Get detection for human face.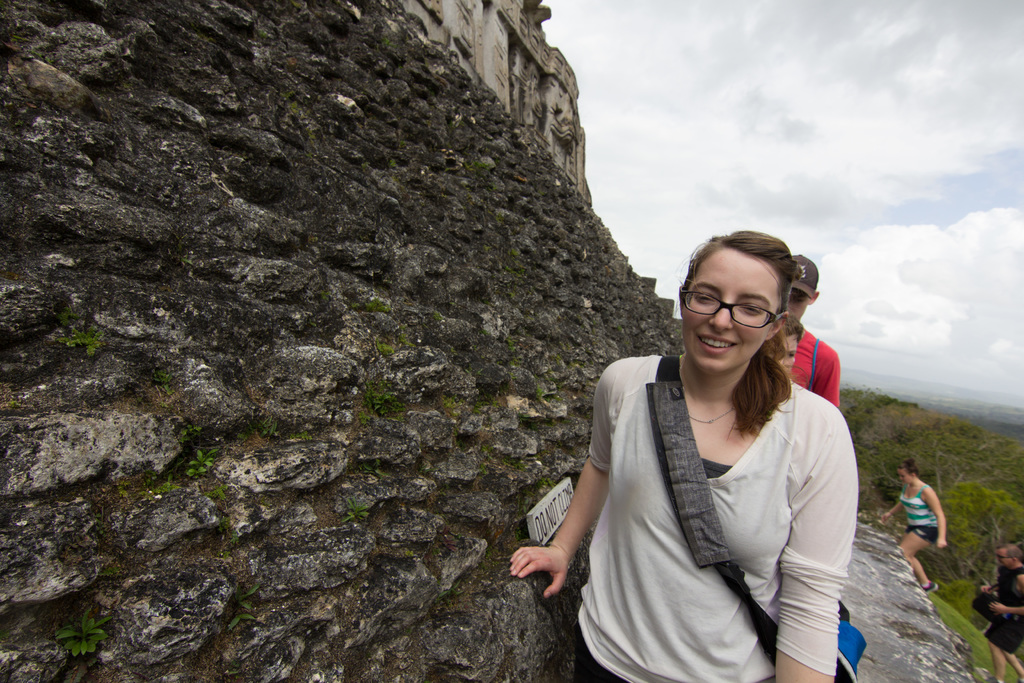
Detection: 897 467 908 487.
